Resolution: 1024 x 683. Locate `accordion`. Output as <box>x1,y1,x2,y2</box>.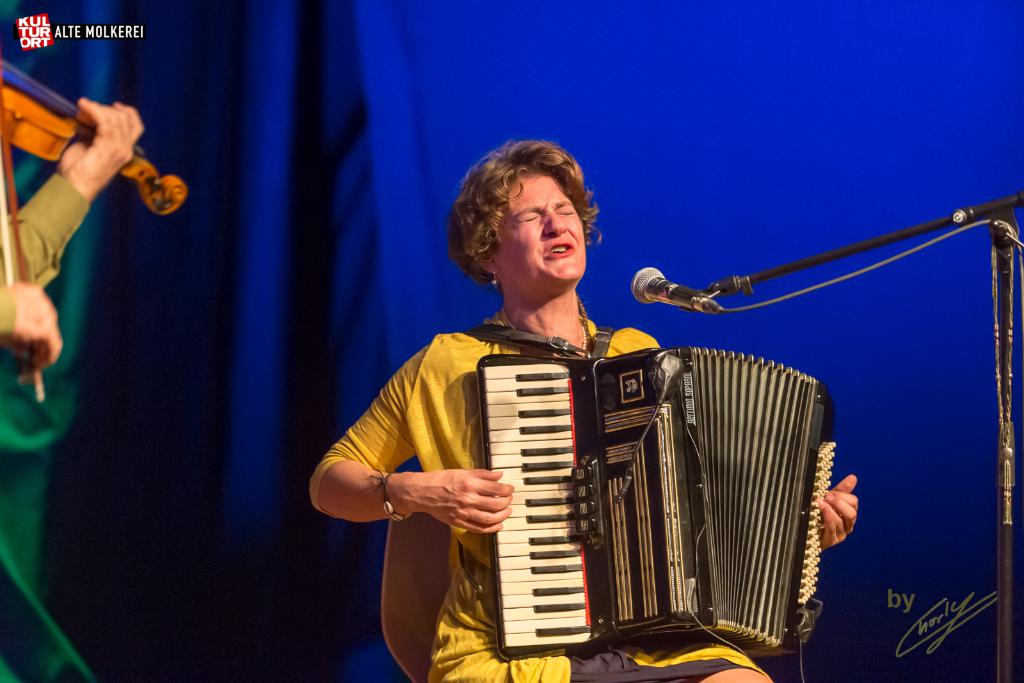
<box>468,319,875,672</box>.
